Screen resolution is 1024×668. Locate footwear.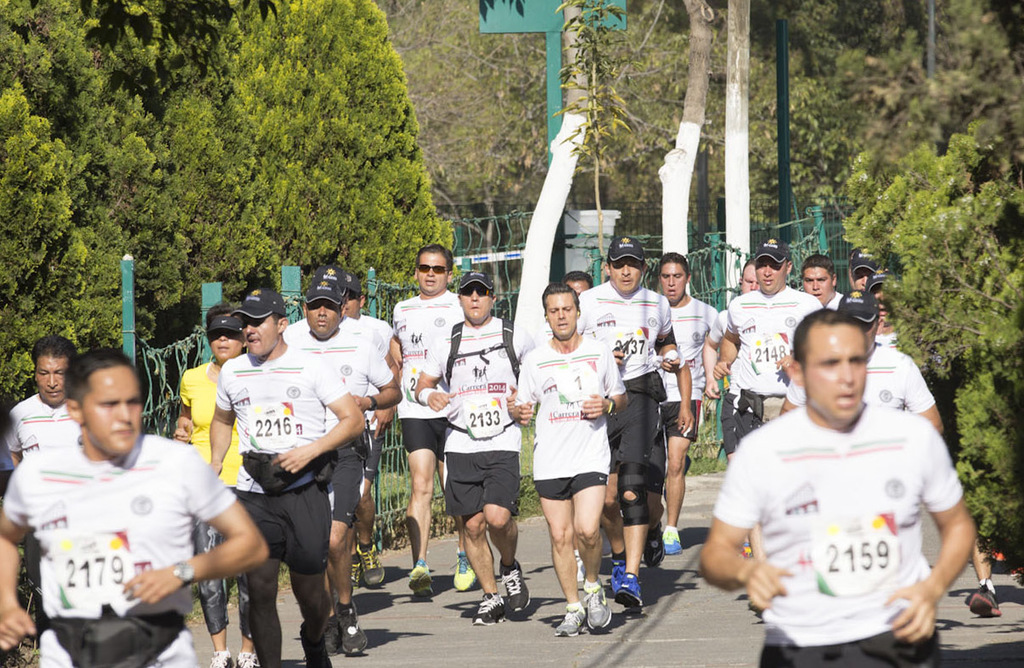
<box>404,558,440,597</box>.
